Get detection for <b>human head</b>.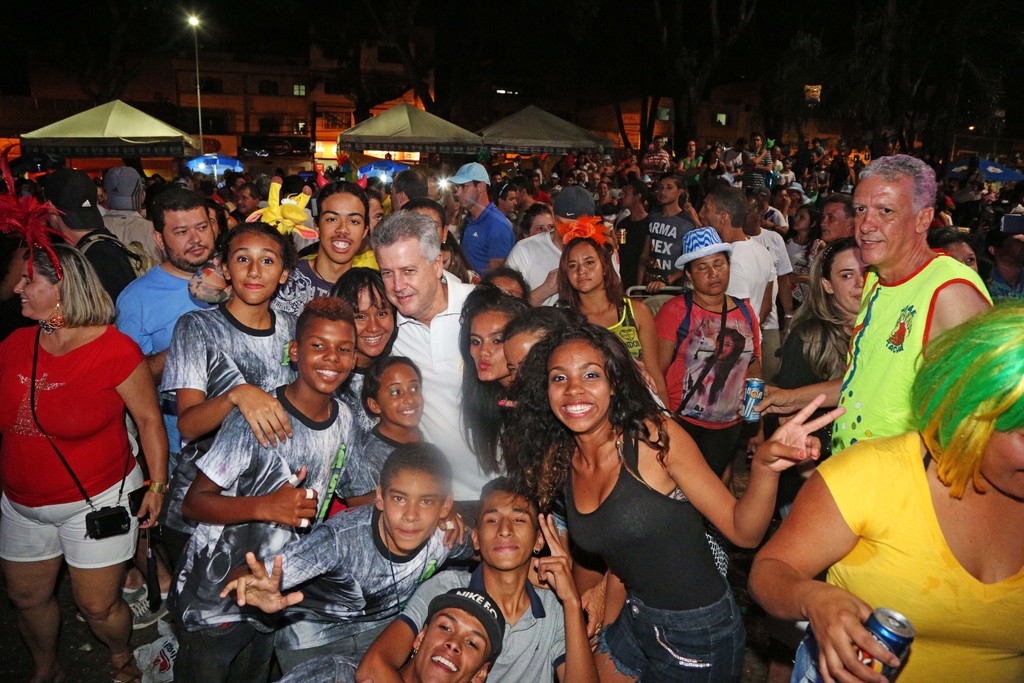
Detection: x1=681, y1=229, x2=729, y2=296.
